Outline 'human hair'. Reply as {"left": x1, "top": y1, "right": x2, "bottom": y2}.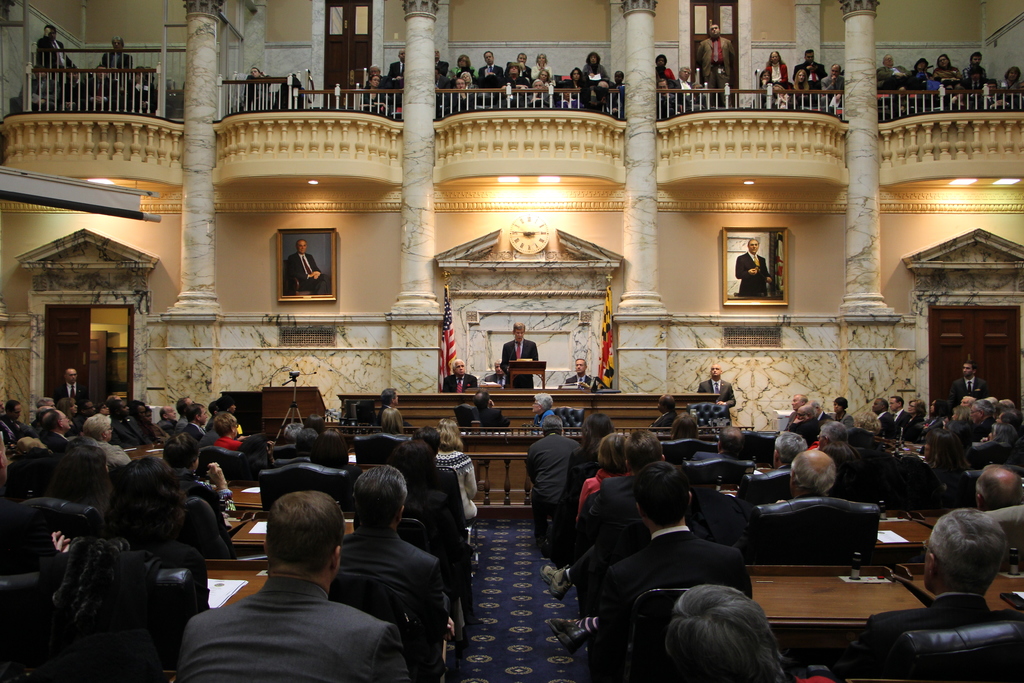
{"left": 212, "top": 409, "right": 234, "bottom": 434}.
